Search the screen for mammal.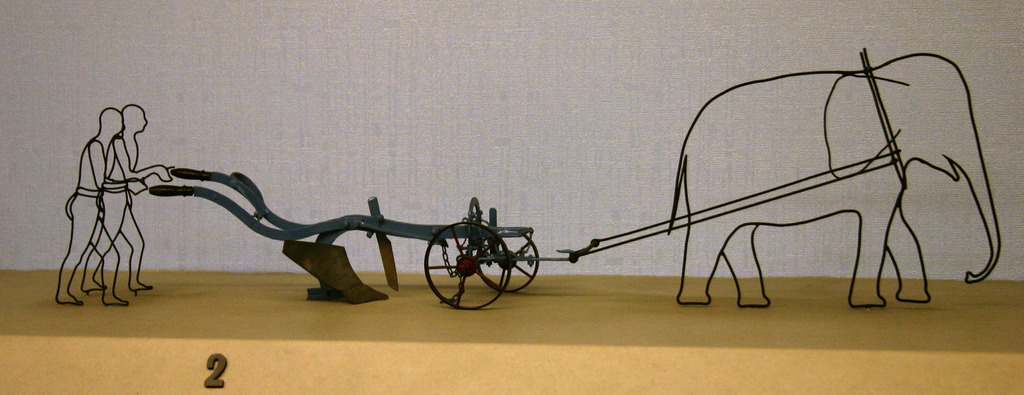
Found at x1=667 y1=53 x2=1007 y2=305.
